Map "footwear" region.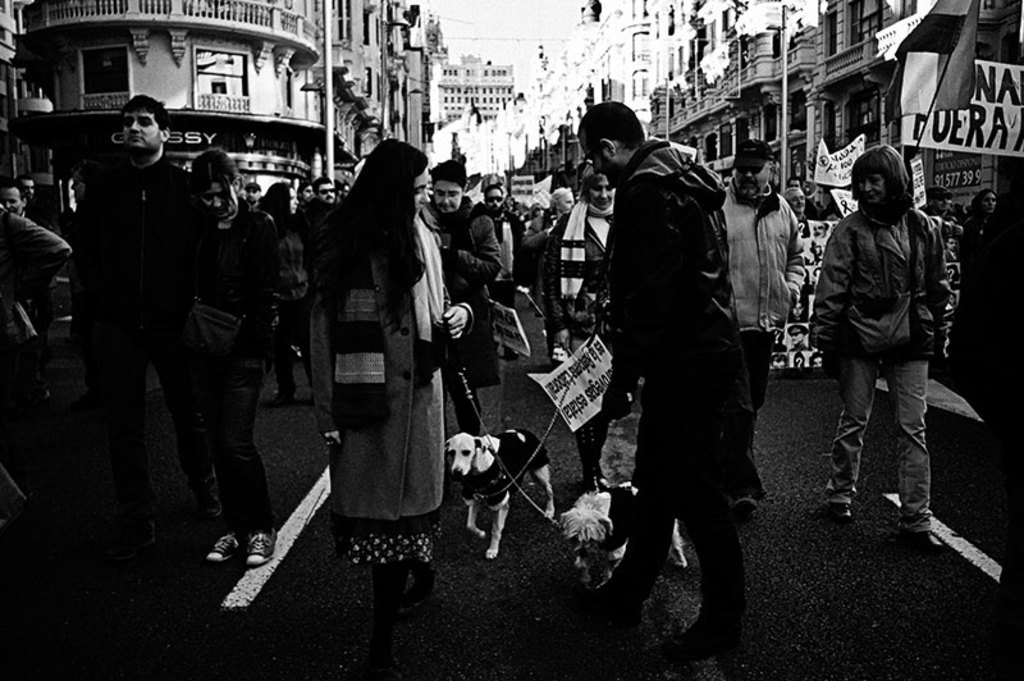
Mapped to bbox=[197, 480, 224, 517].
